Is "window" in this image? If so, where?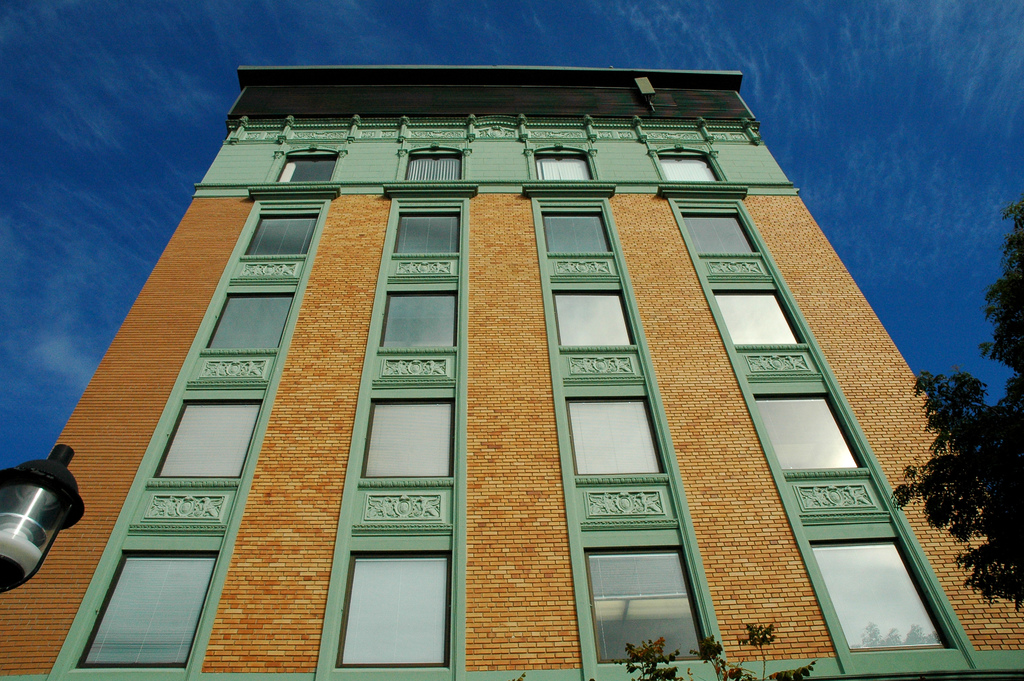
Yes, at [x1=244, y1=209, x2=317, y2=259].
